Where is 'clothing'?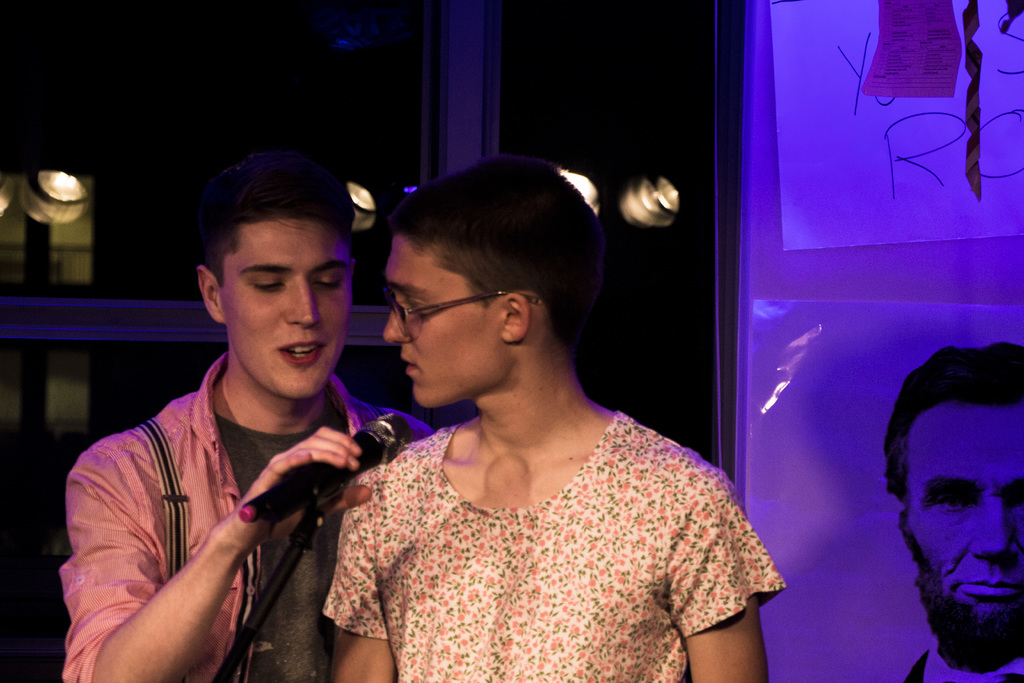
(left=285, top=366, right=791, bottom=673).
